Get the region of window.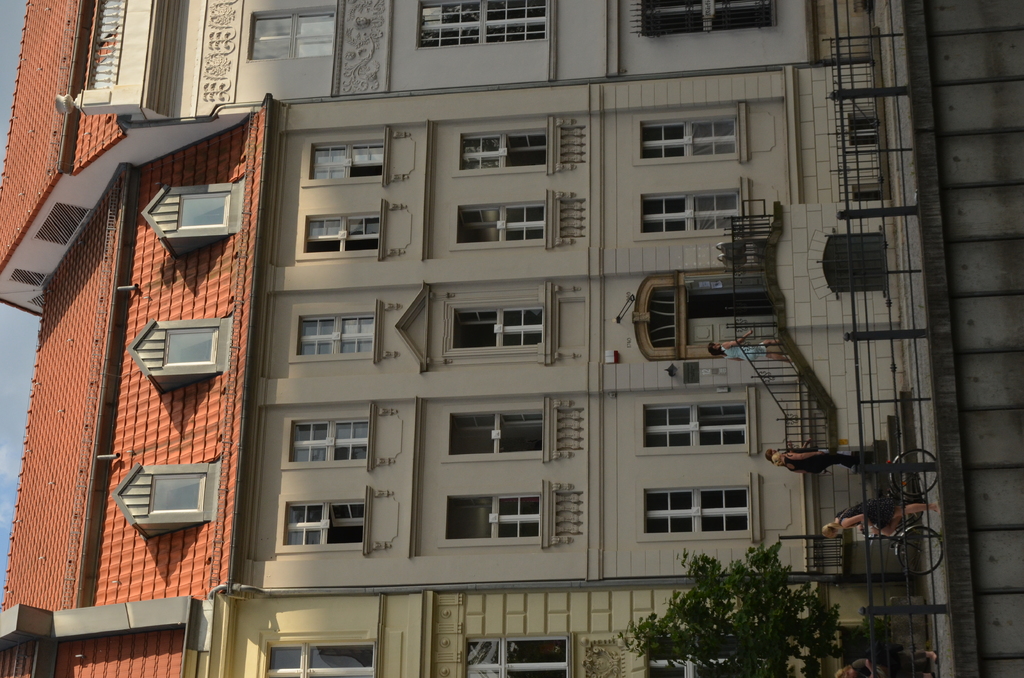
Rect(315, 135, 383, 182).
